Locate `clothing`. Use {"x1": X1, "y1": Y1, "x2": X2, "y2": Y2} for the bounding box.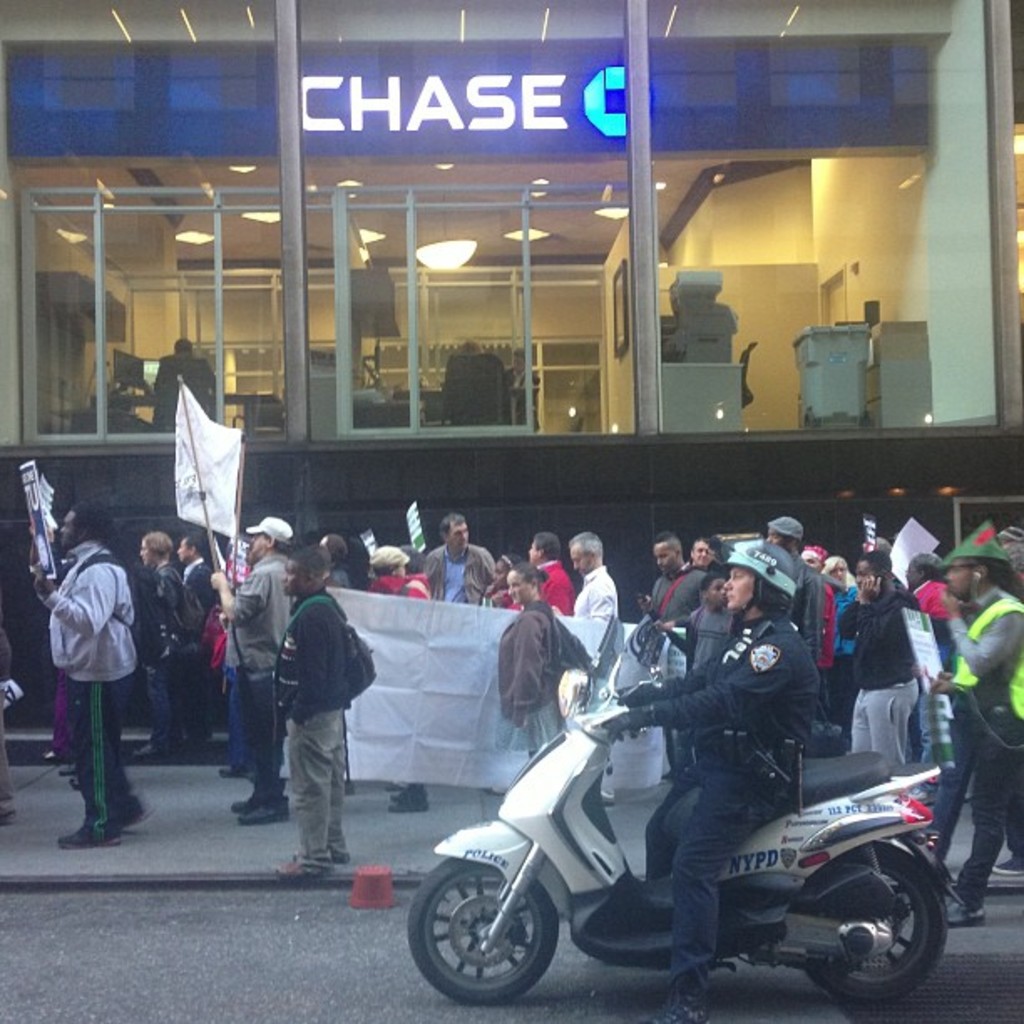
{"x1": 576, "y1": 567, "x2": 619, "y2": 616}.
